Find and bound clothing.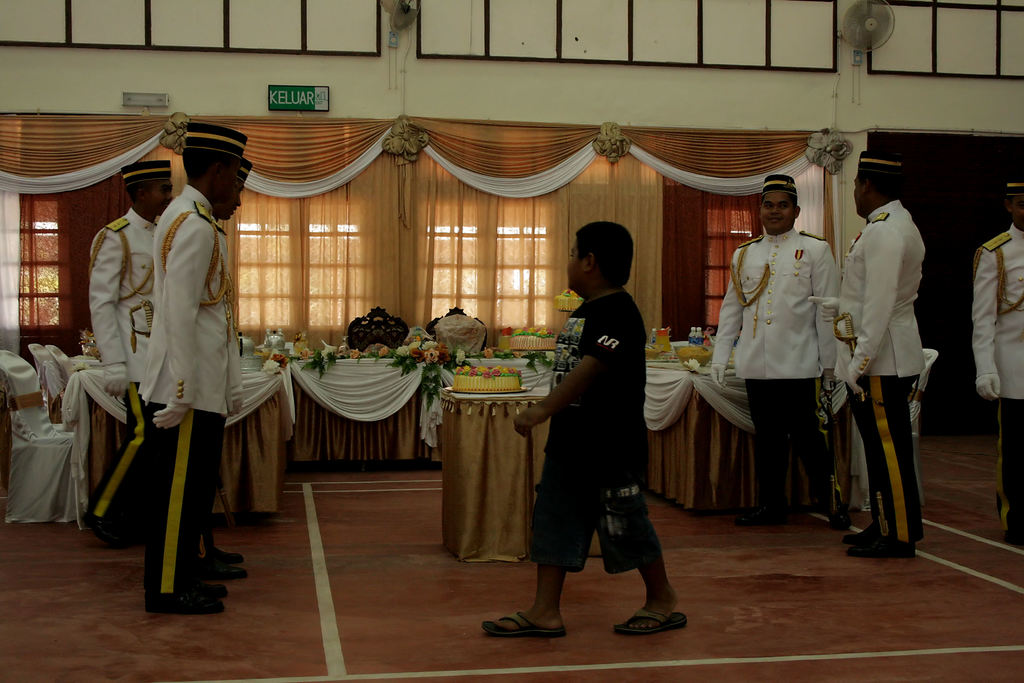
Bound: [81,212,180,382].
